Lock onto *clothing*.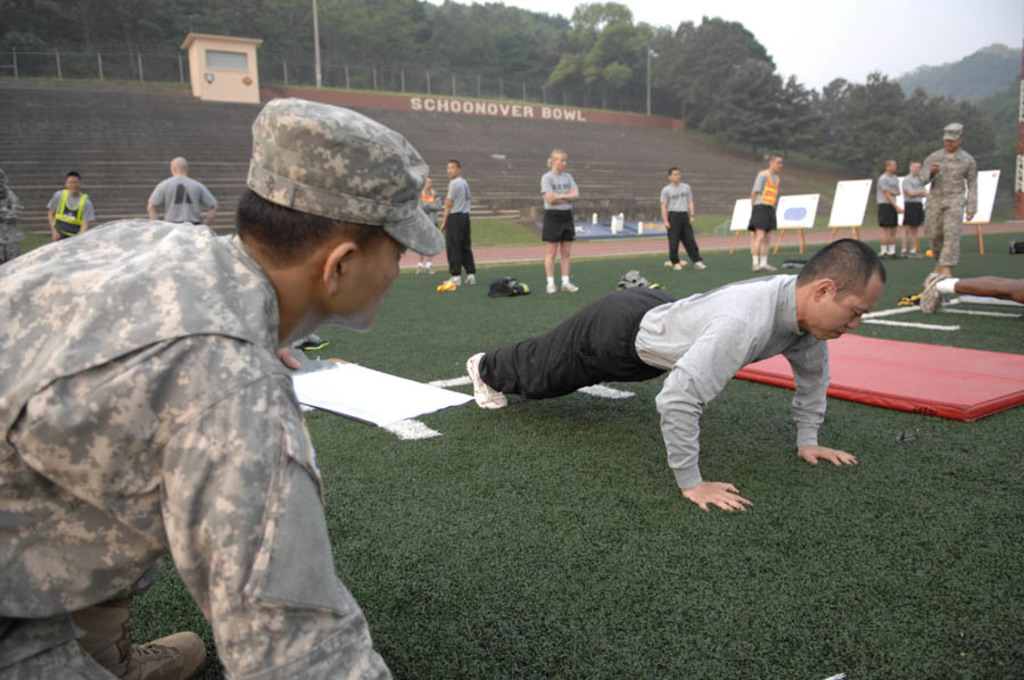
Locked: (x1=924, y1=144, x2=968, y2=265).
